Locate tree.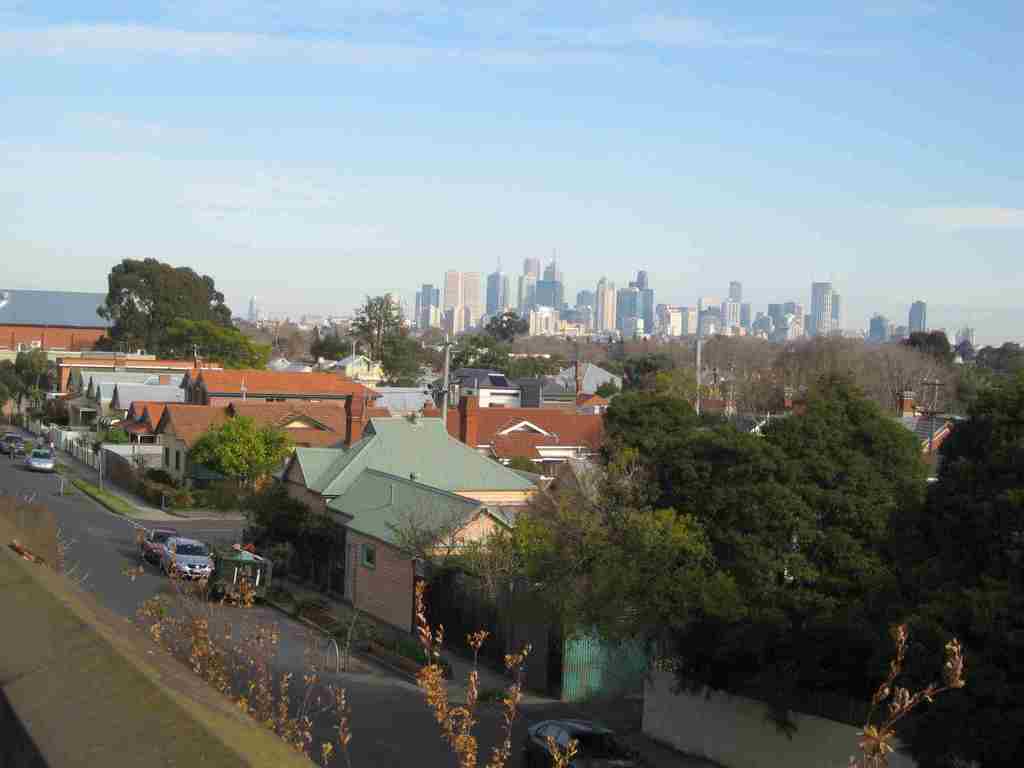
Bounding box: left=159, top=317, right=256, bottom=371.
